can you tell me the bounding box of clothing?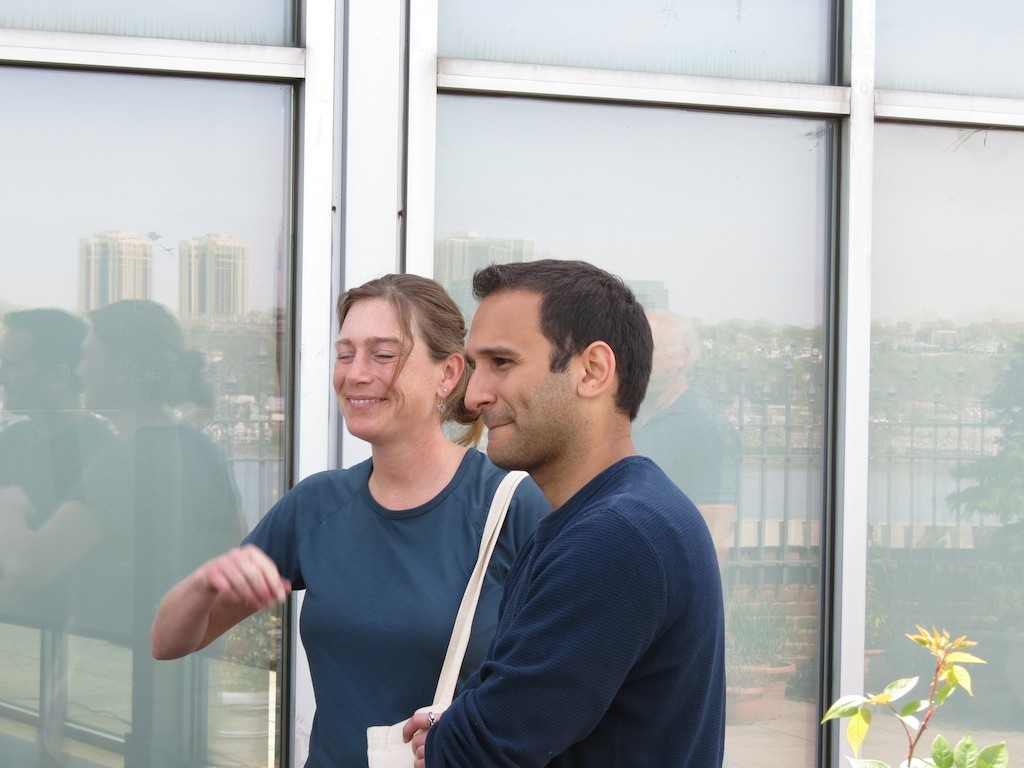
bbox=(424, 448, 727, 767).
